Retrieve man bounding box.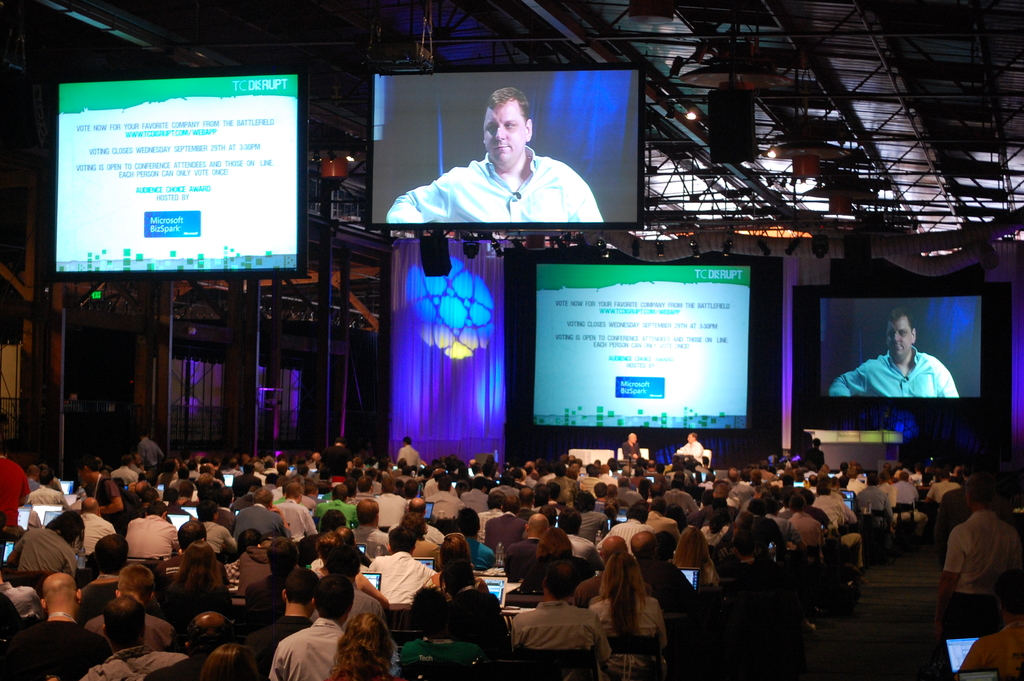
Bounding box: [550, 507, 604, 578].
